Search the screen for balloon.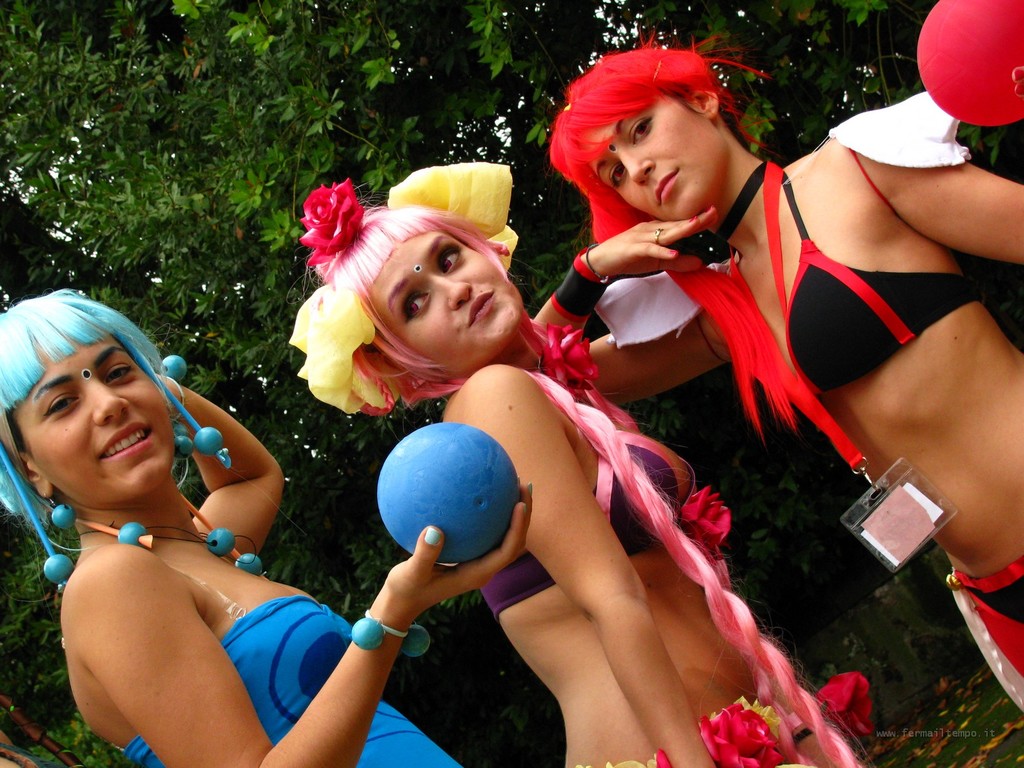
Found at detection(915, 0, 1023, 126).
